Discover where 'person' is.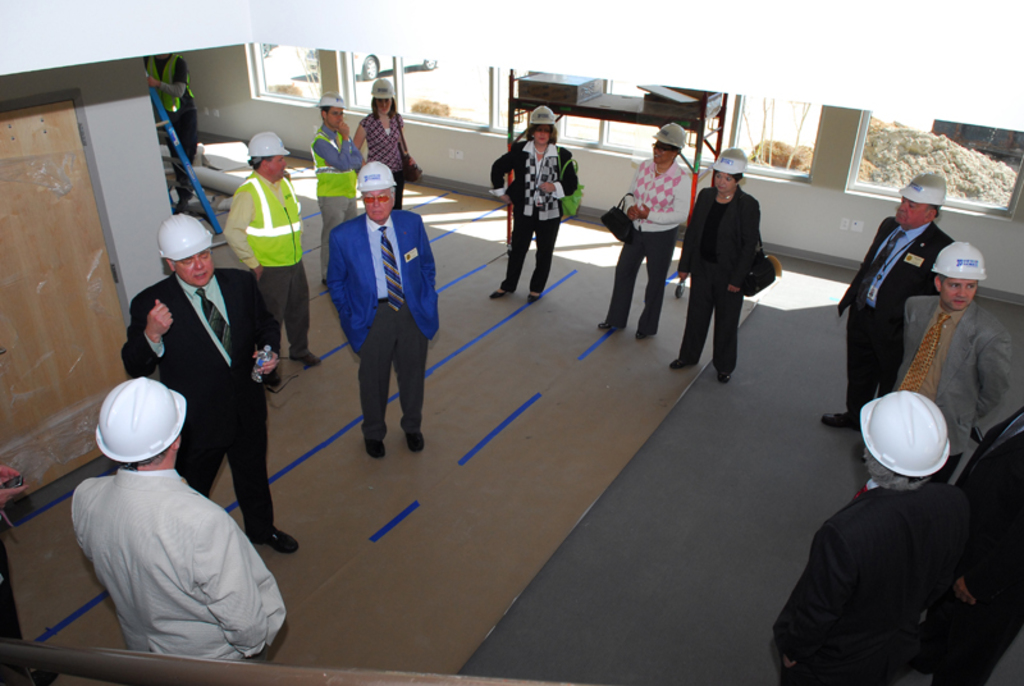
Discovered at left=773, top=381, right=977, bottom=685.
